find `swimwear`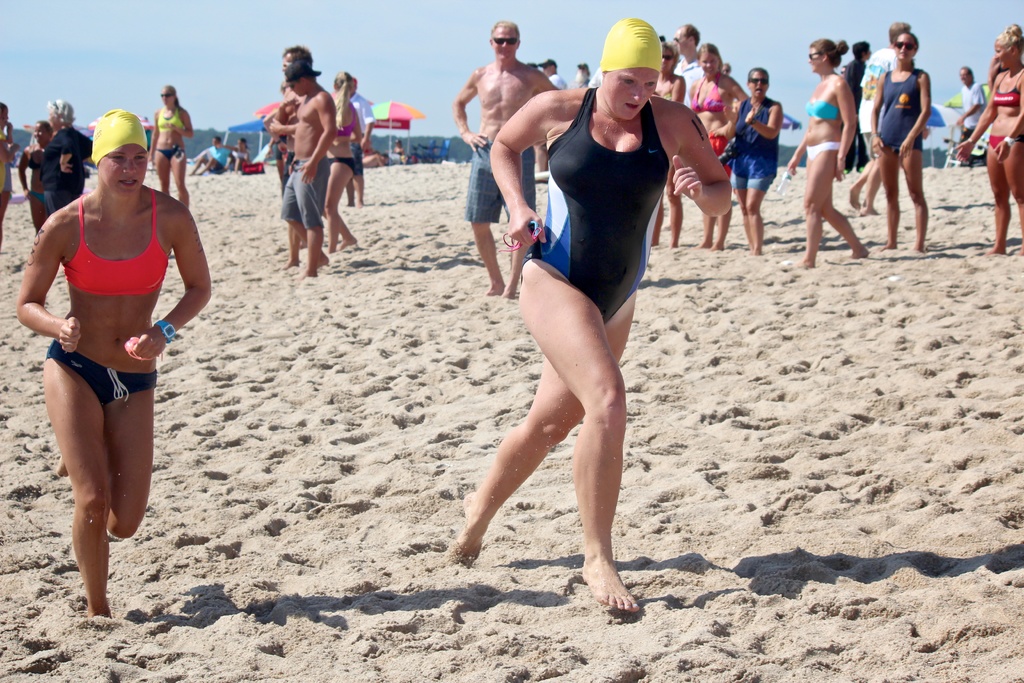
(left=48, top=185, right=173, bottom=421)
